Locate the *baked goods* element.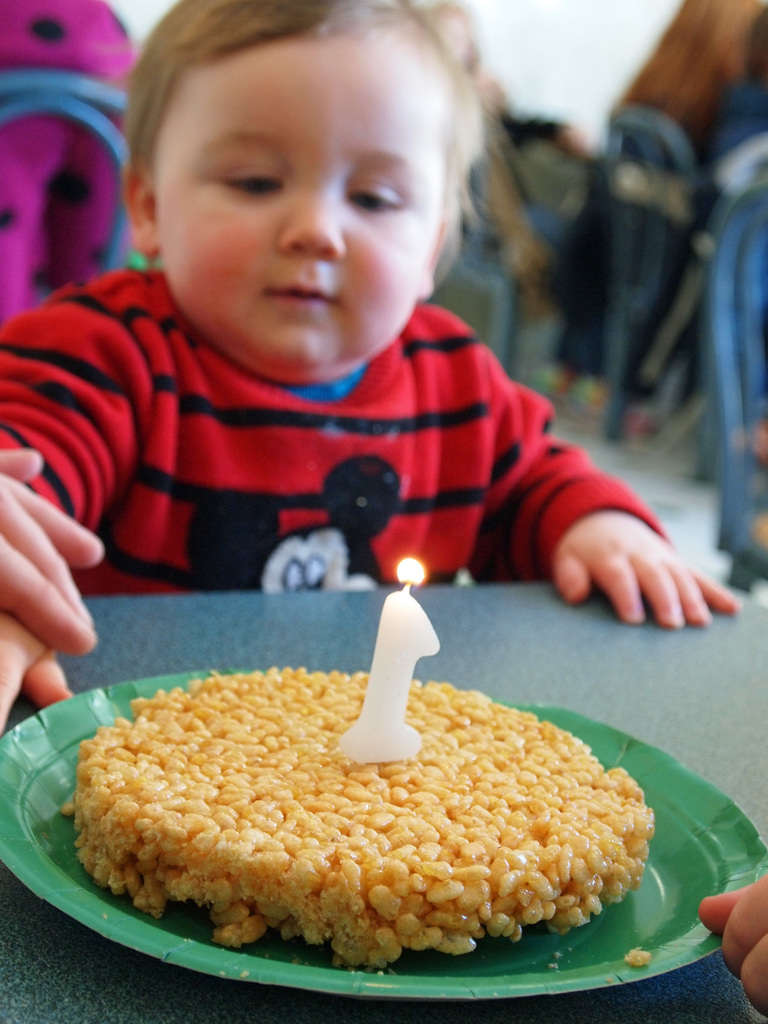
Element bbox: detection(61, 656, 666, 973).
